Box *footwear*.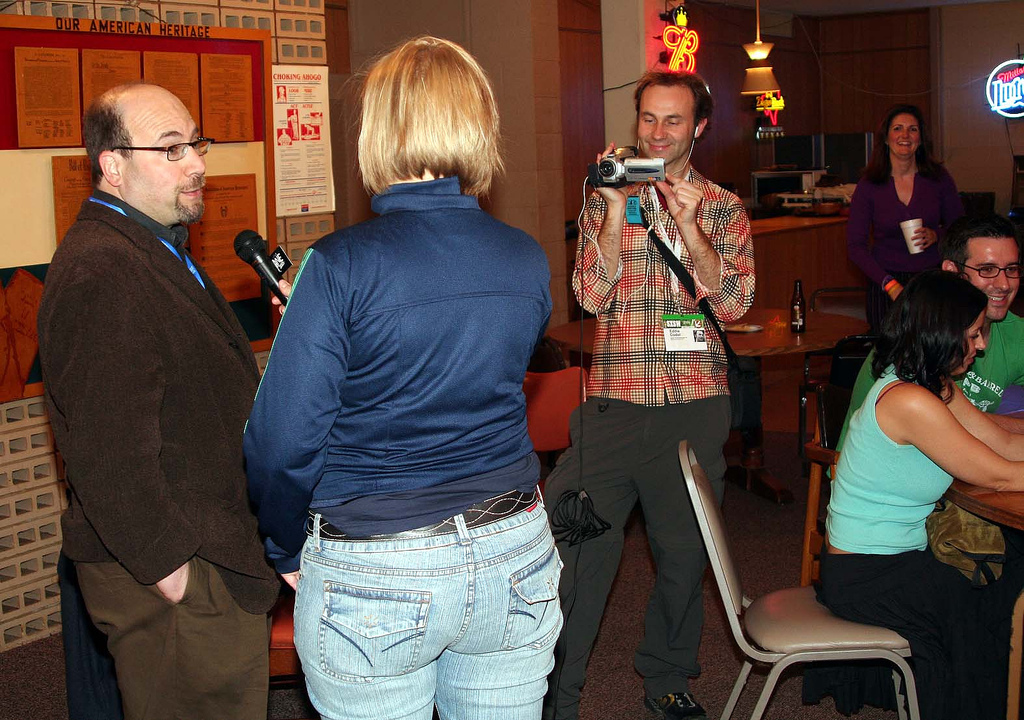
region(647, 688, 722, 719).
